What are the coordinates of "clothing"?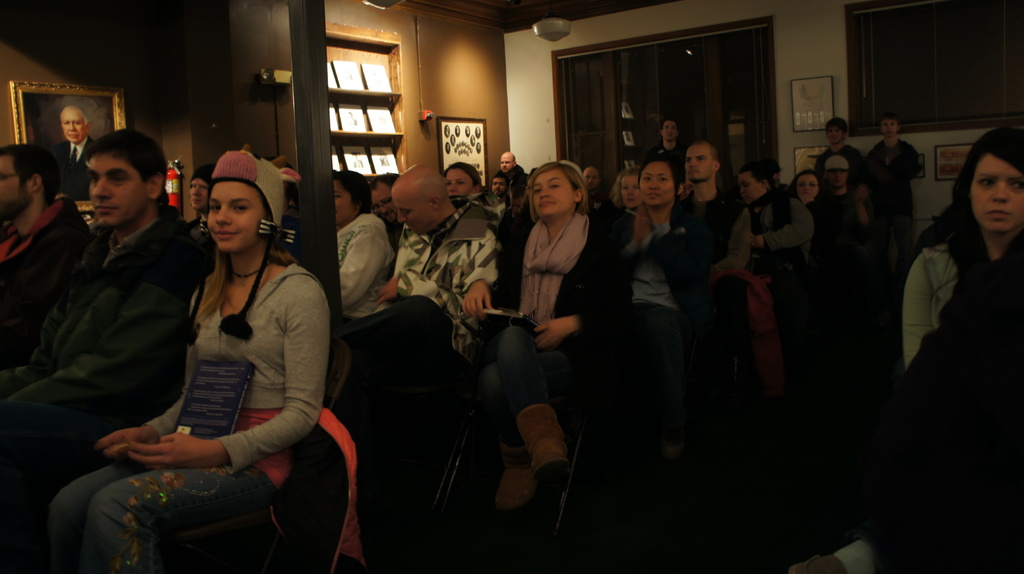
select_region(328, 166, 390, 320).
